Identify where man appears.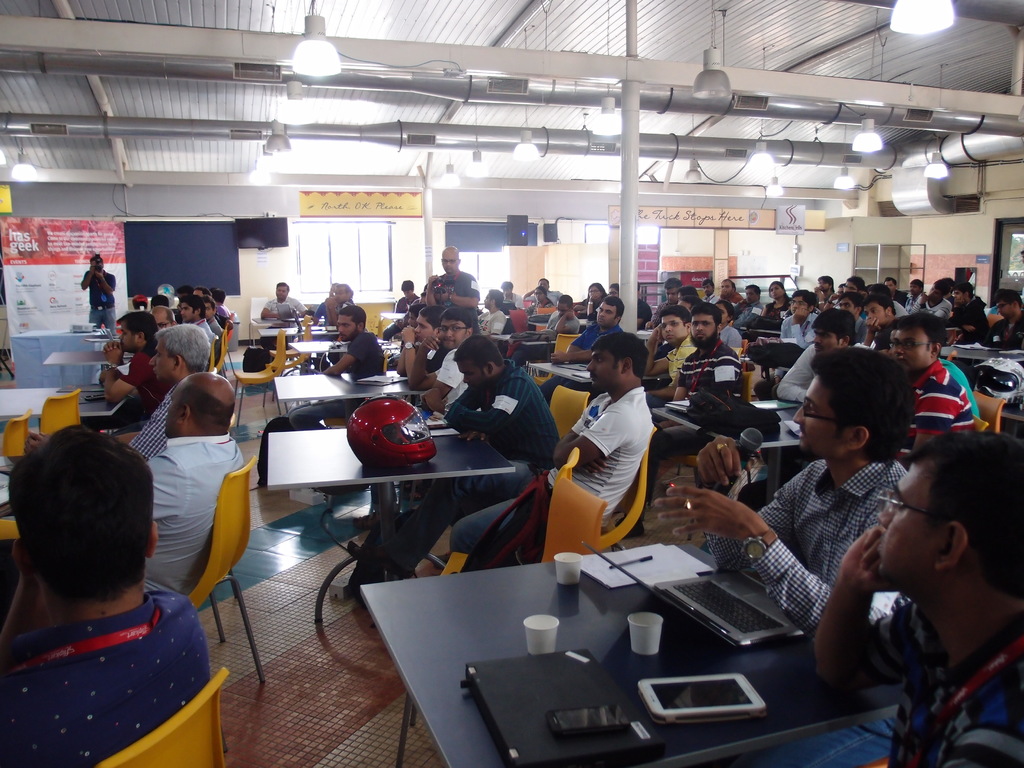
Appears at [left=394, top=298, right=433, bottom=378].
